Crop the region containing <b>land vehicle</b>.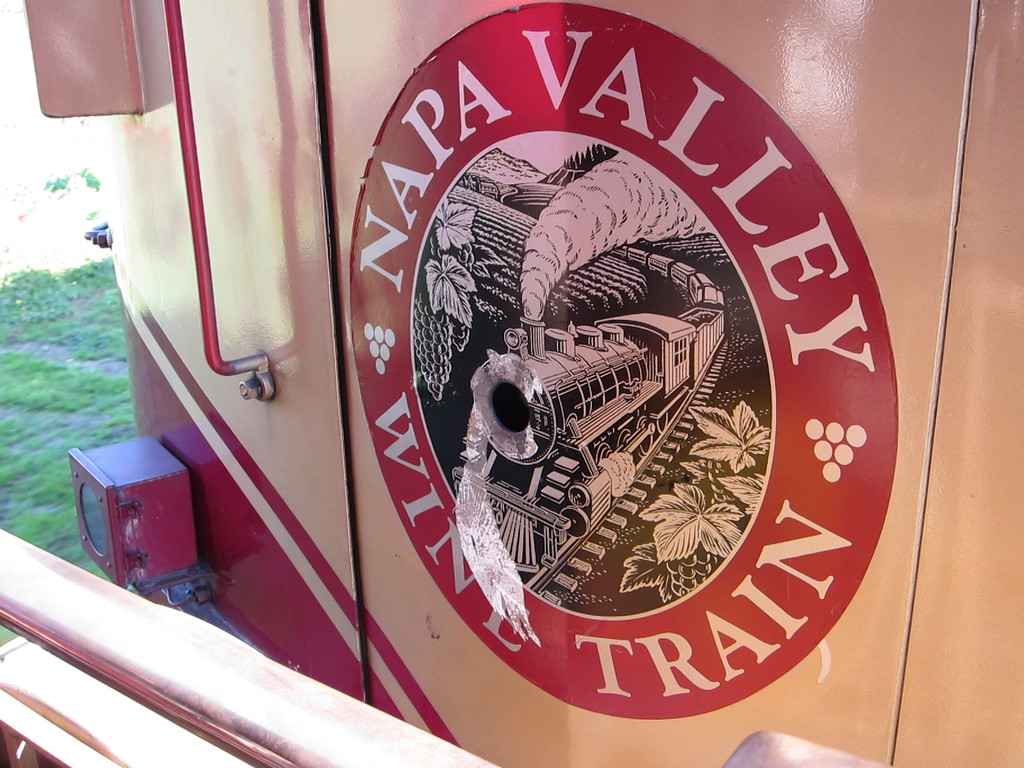
Crop region: x1=449 y1=244 x2=724 y2=570.
